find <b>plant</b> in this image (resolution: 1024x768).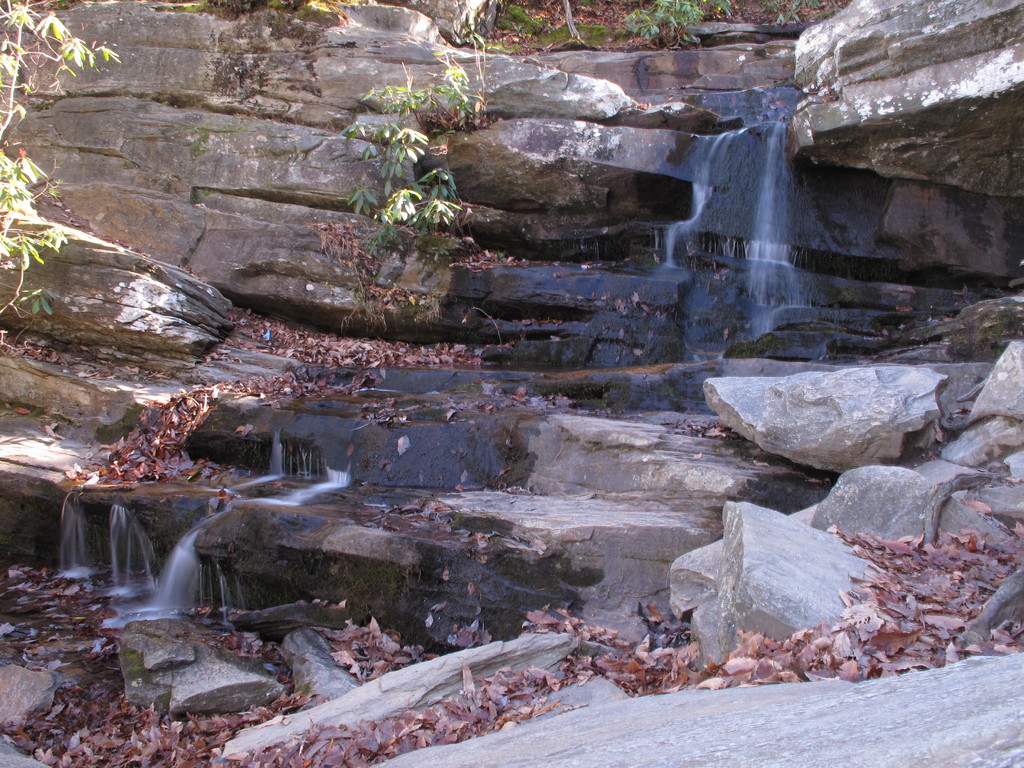
Rect(0, 0, 116, 335).
